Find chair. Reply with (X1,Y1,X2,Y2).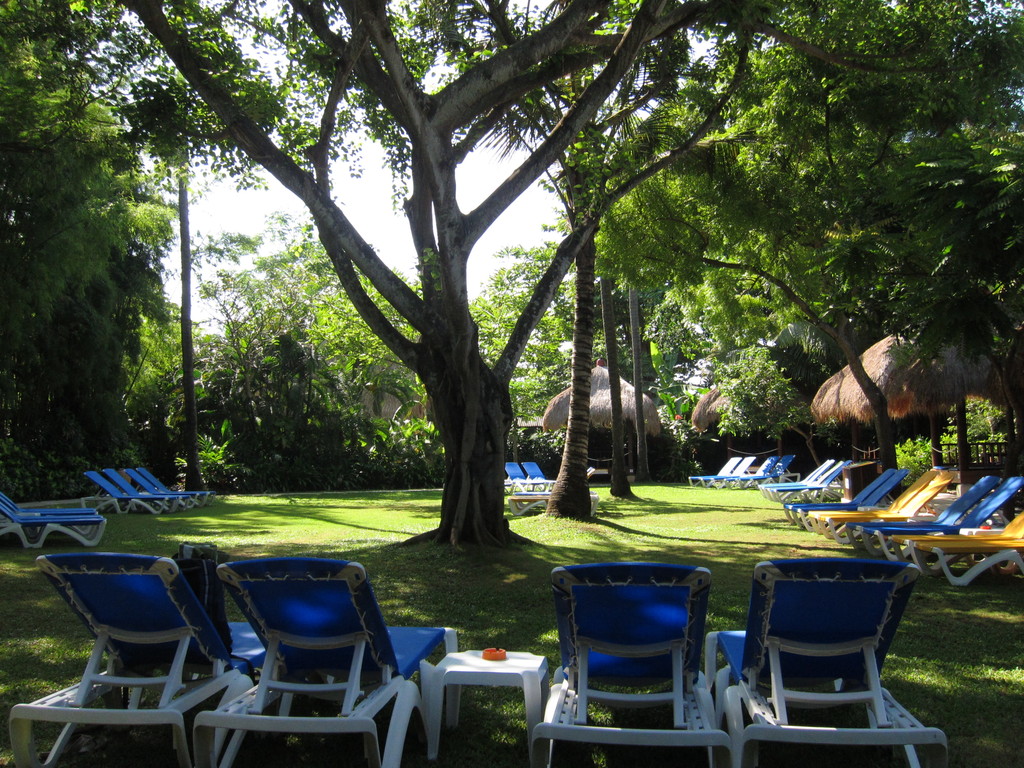
(12,553,270,767).
